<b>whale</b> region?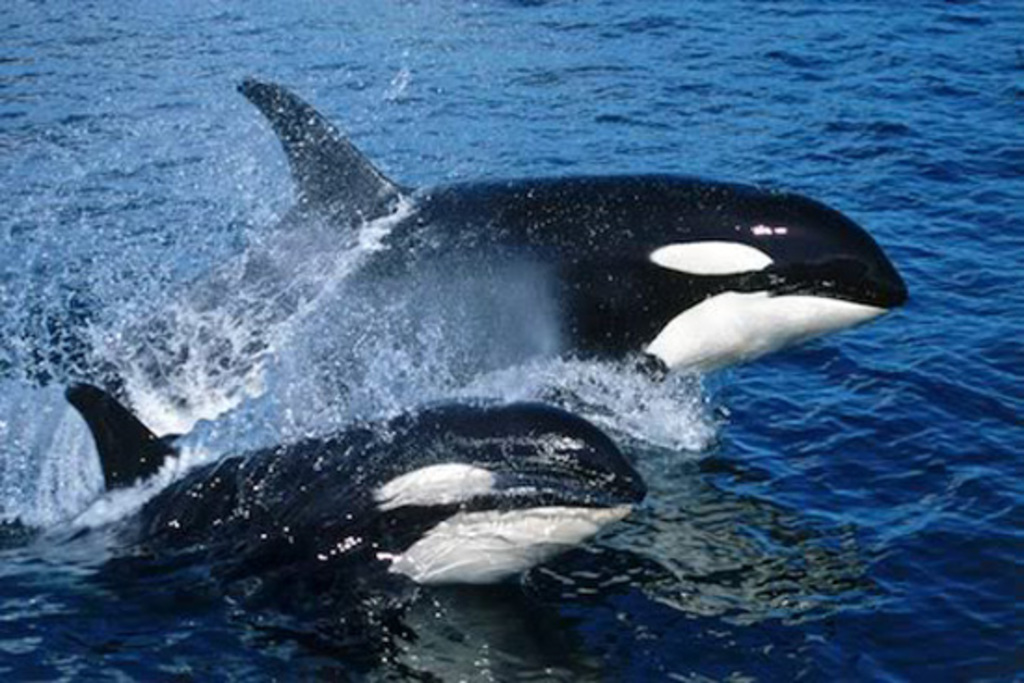
bbox=[58, 80, 907, 538]
